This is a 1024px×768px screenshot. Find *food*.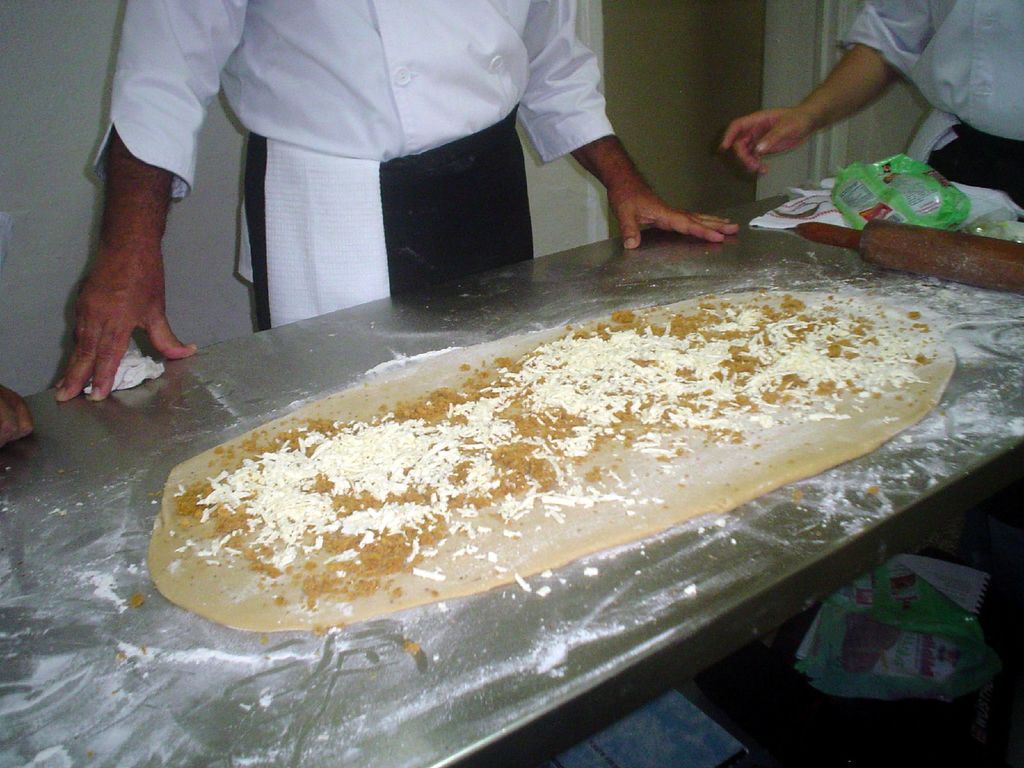
Bounding box: <box>118,264,954,650</box>.
